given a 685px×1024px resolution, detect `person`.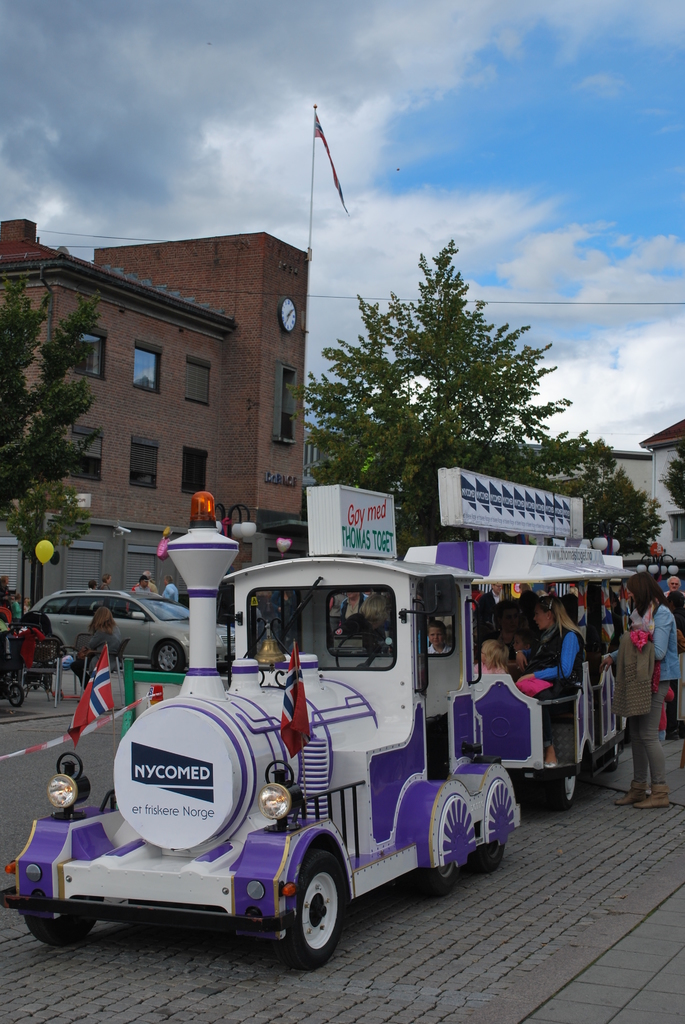
{"left": 662, "top": 576, "right": 684, "bottom": 625}.
